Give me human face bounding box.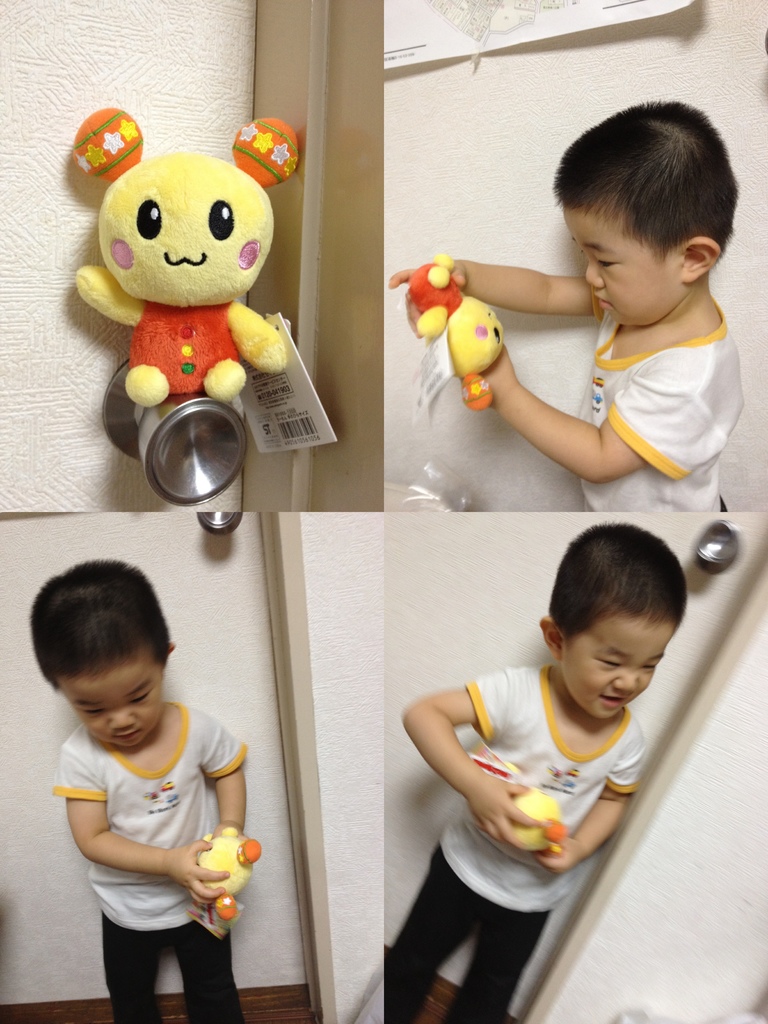
x1=66 y1=662 x2=166 y2=755.
